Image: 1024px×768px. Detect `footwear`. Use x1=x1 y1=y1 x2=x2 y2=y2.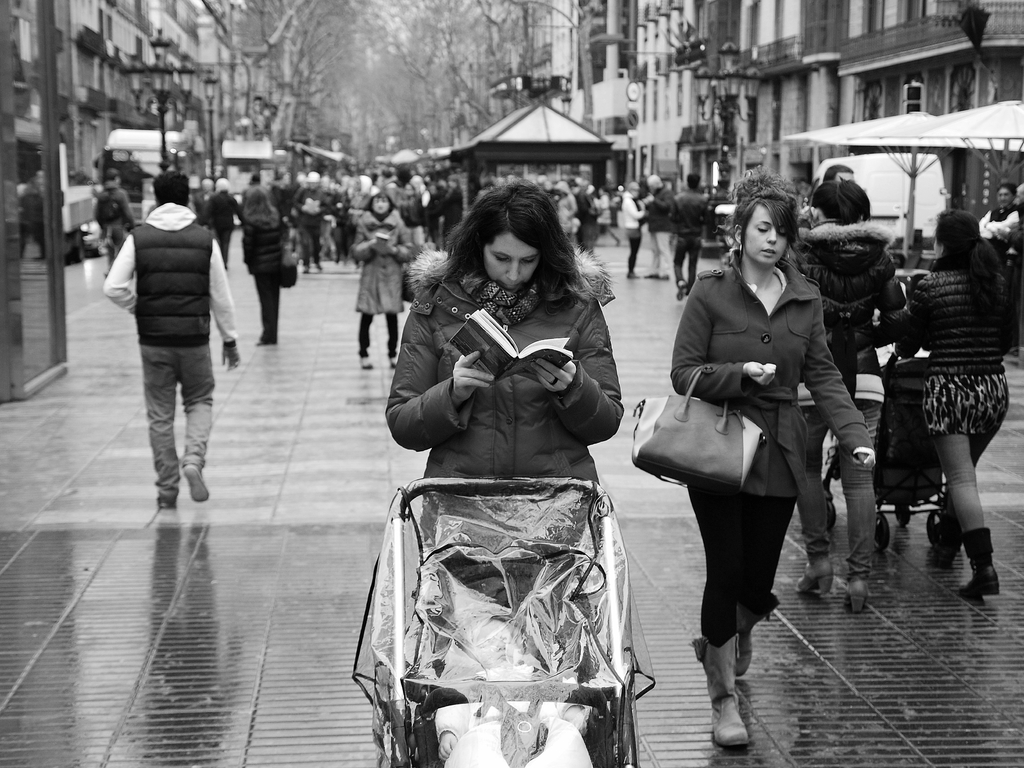
x1=794 y1=543 x2=835 y2=598.
